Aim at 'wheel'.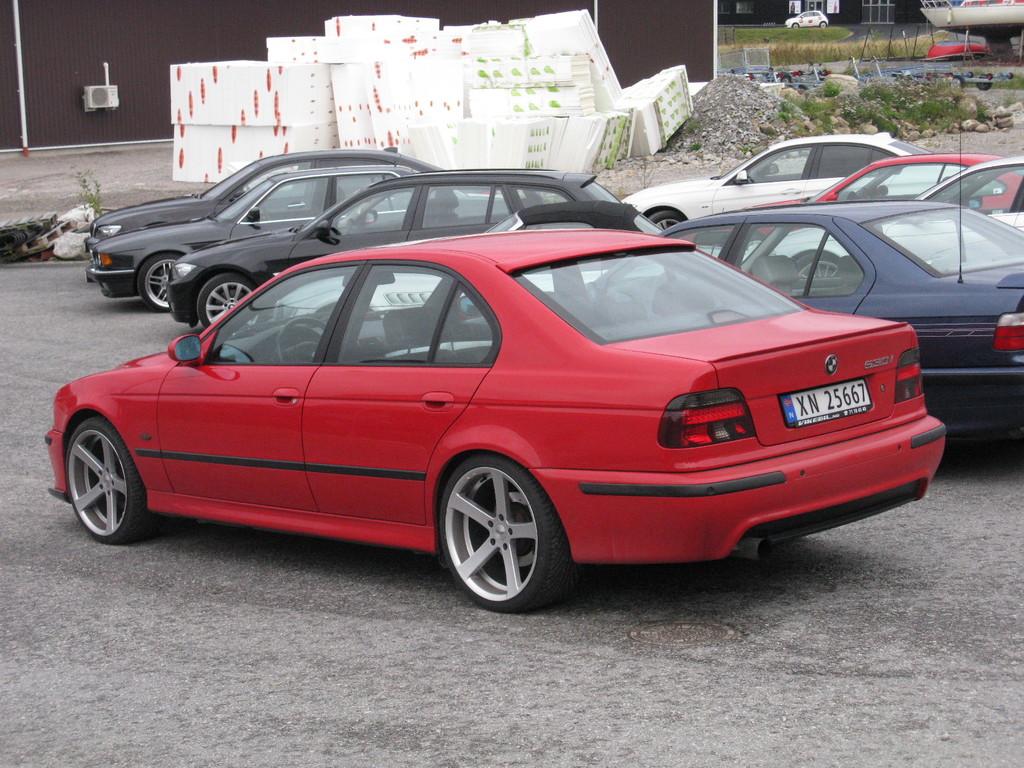
Aimed at bbox(643, 207, 687, 238).
